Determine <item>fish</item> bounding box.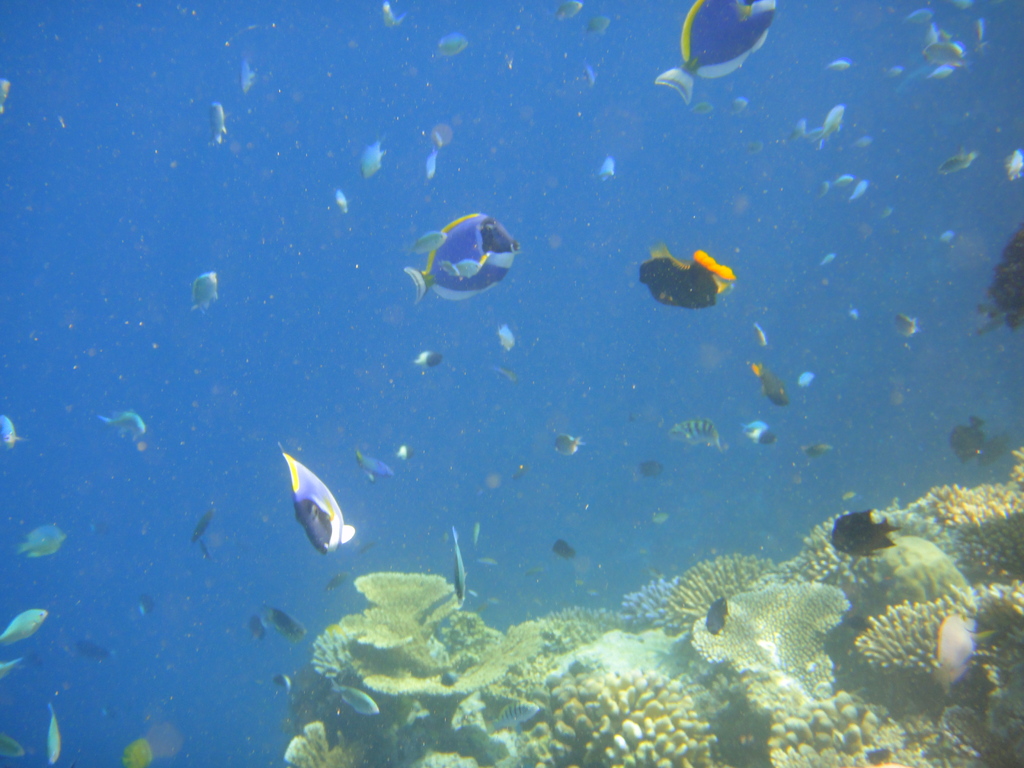
Determined: rect(692, 102, 717, 116).
